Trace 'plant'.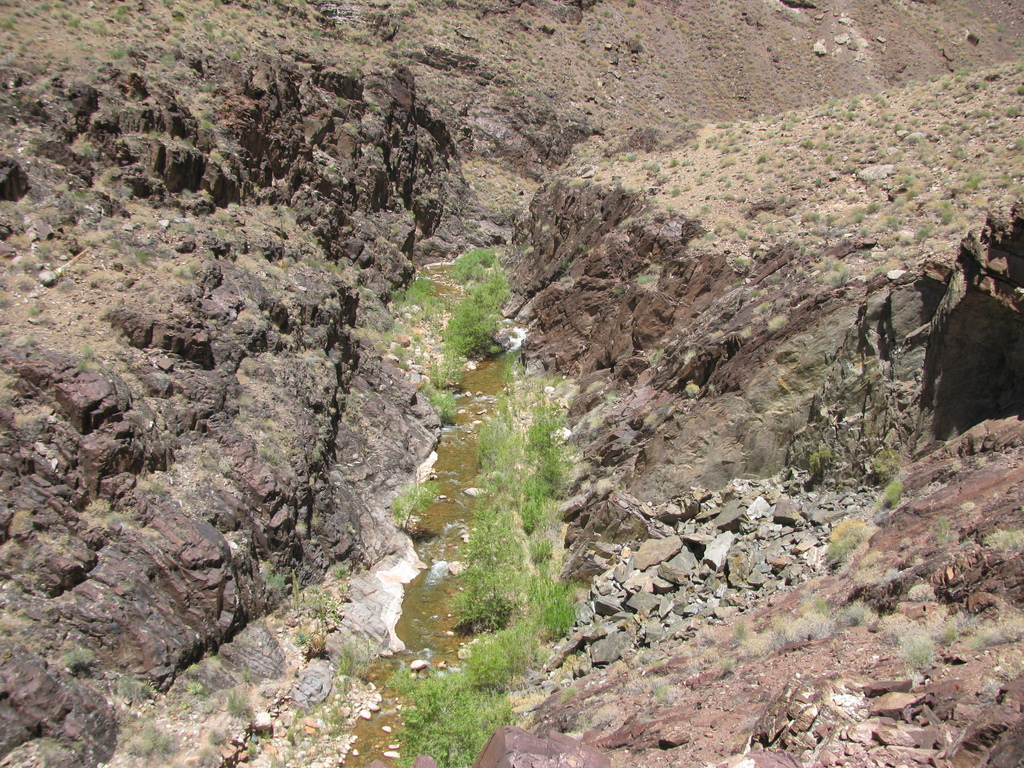
Traced to l=103, t=170, r=136, b=198.
